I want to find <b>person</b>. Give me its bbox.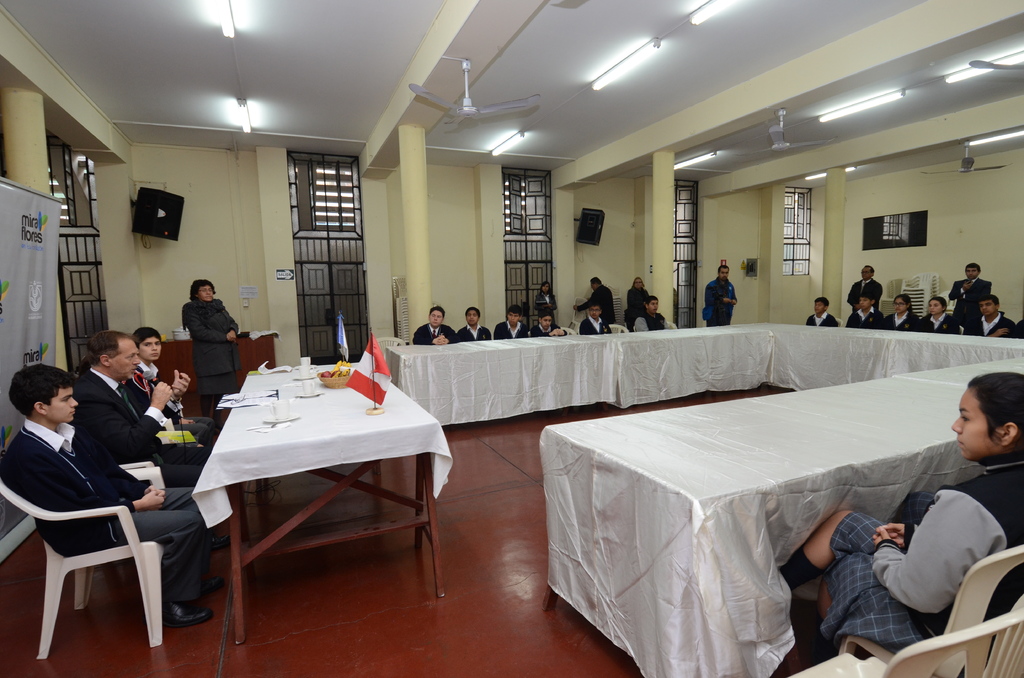
box(695, 264, 739, 327).
